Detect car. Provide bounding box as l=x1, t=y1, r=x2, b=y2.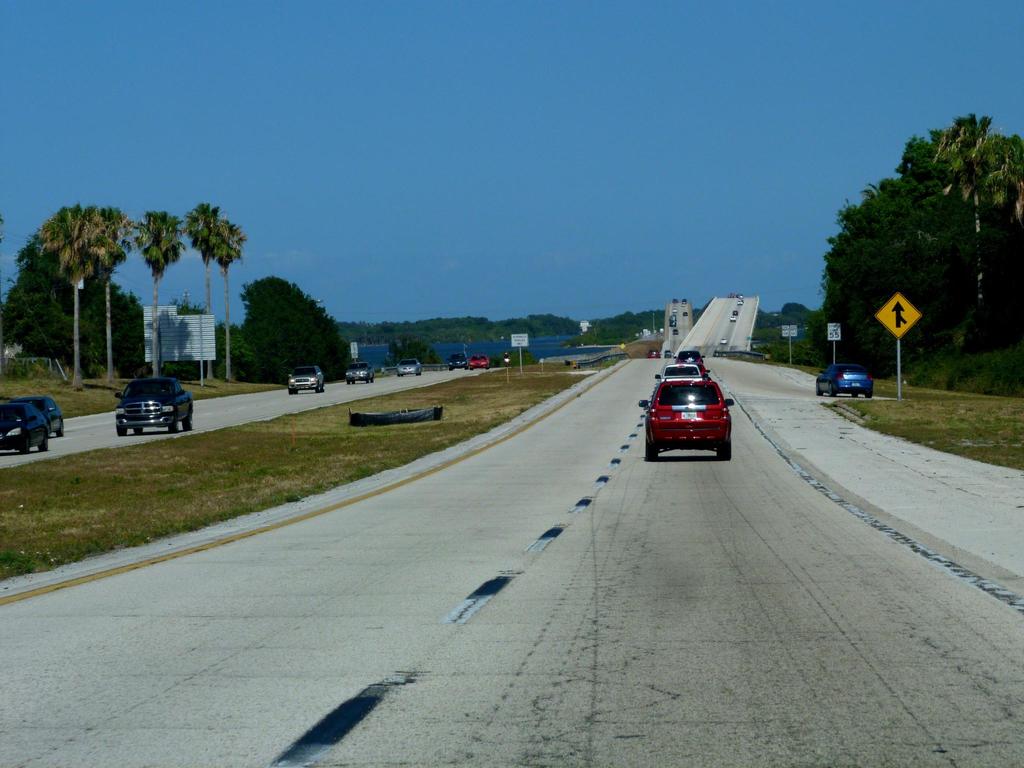
l=25, t=397, r=63, b=438.
